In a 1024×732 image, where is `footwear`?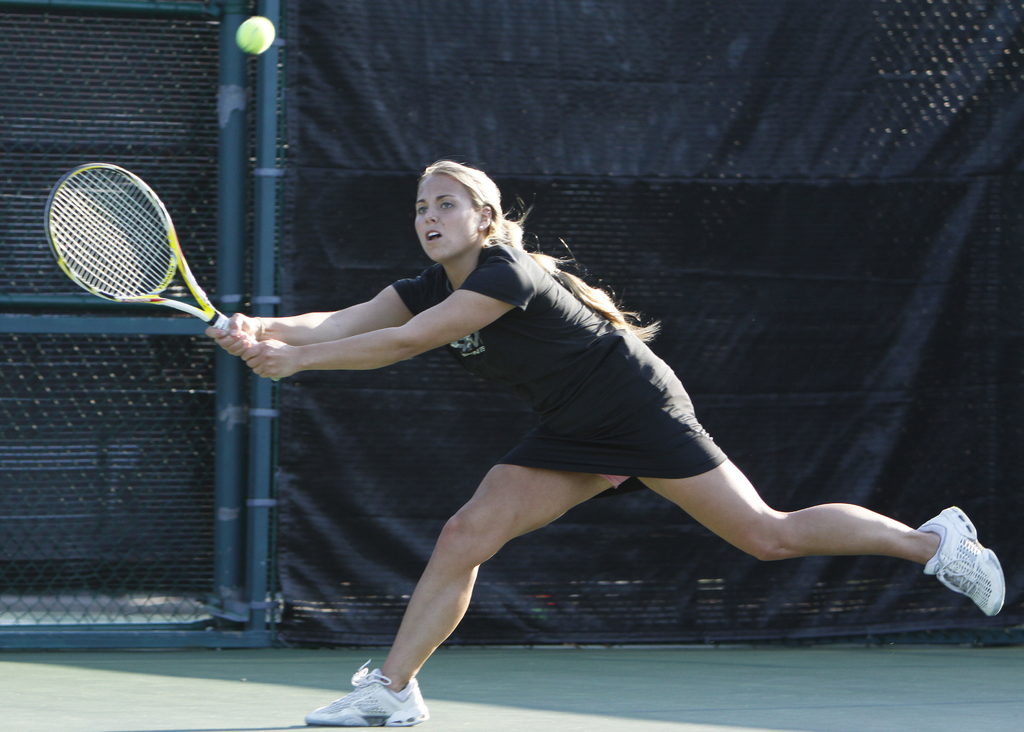
Rect(307, 658, 431, 728).
